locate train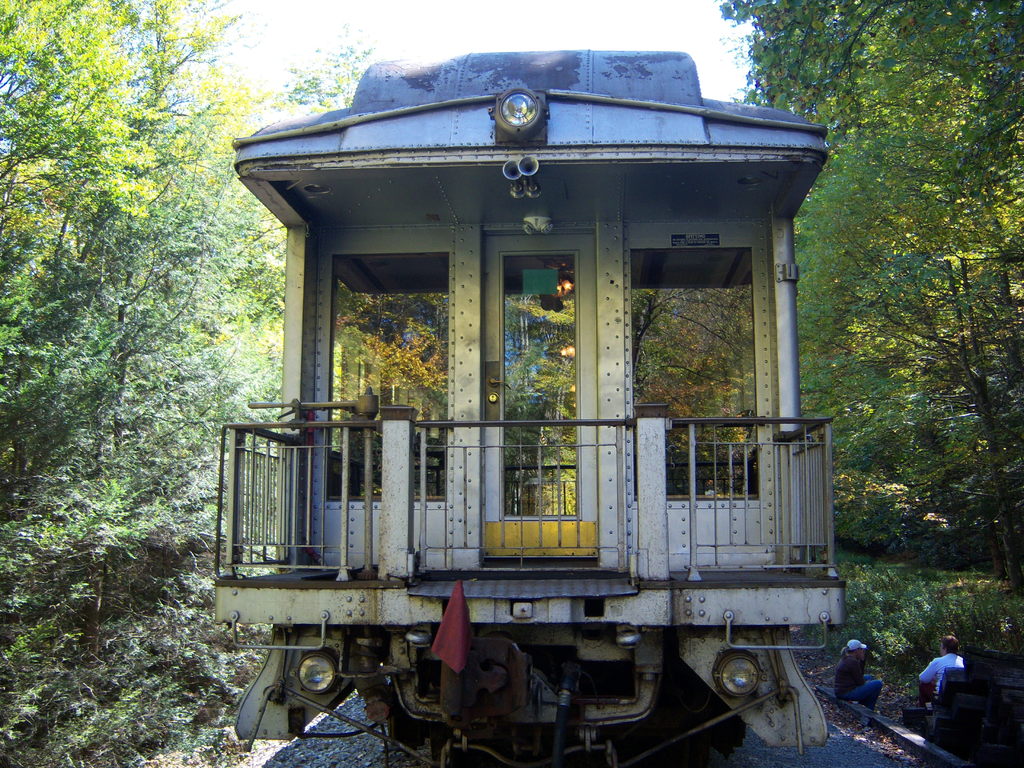
[x1=211, y1=52, x2=845, y2=767]
